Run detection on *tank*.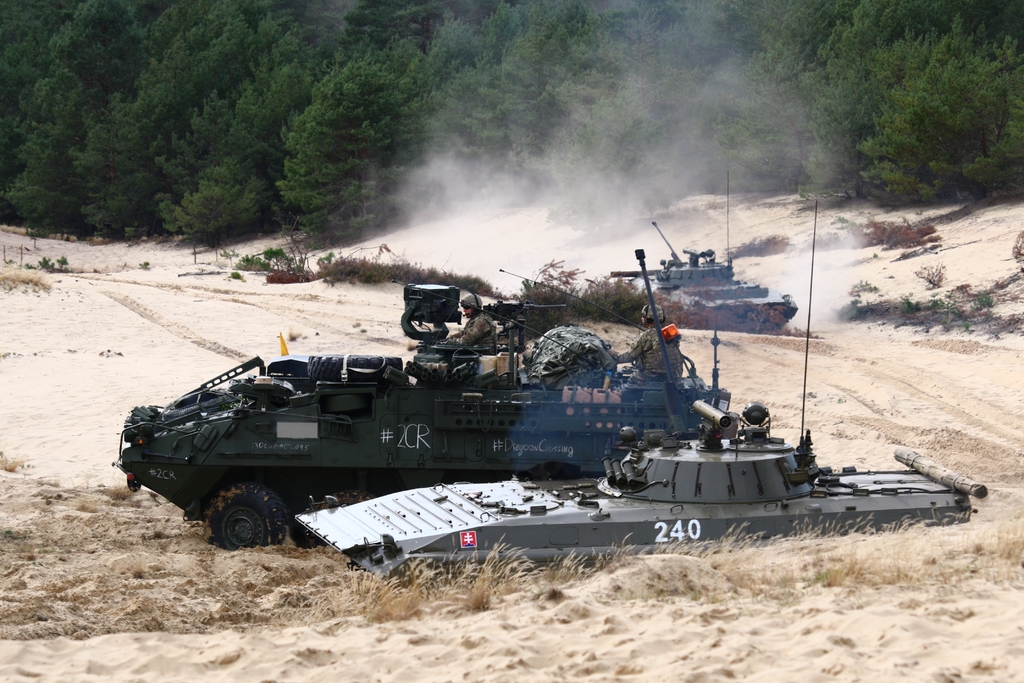
Result: box=[291, 200, 986, 587].
